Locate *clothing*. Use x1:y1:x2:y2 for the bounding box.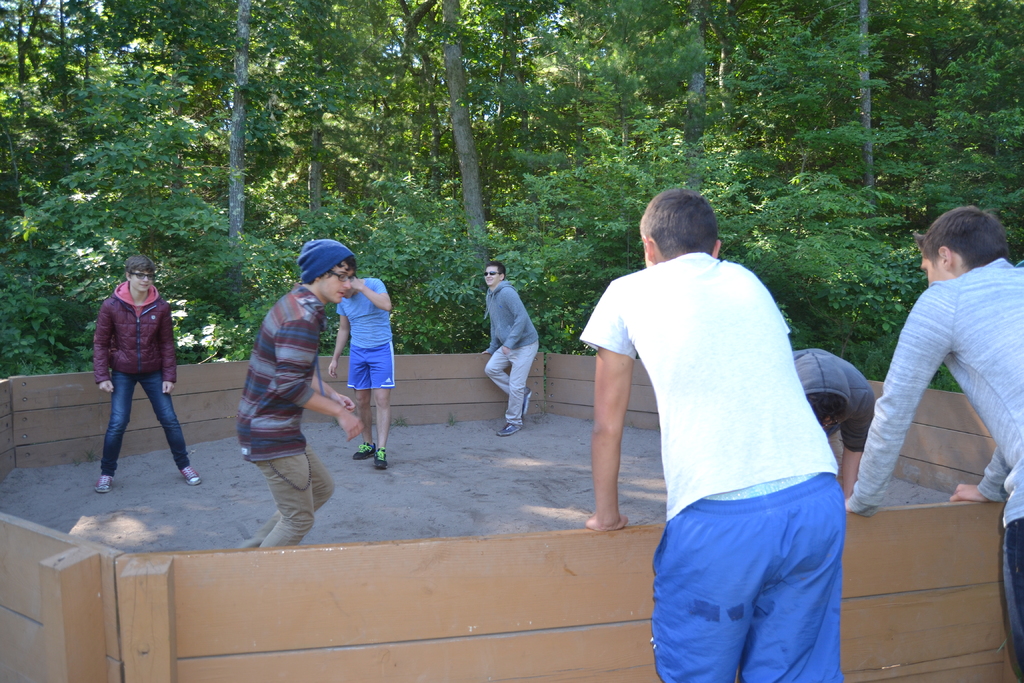
485:278:543:425.
